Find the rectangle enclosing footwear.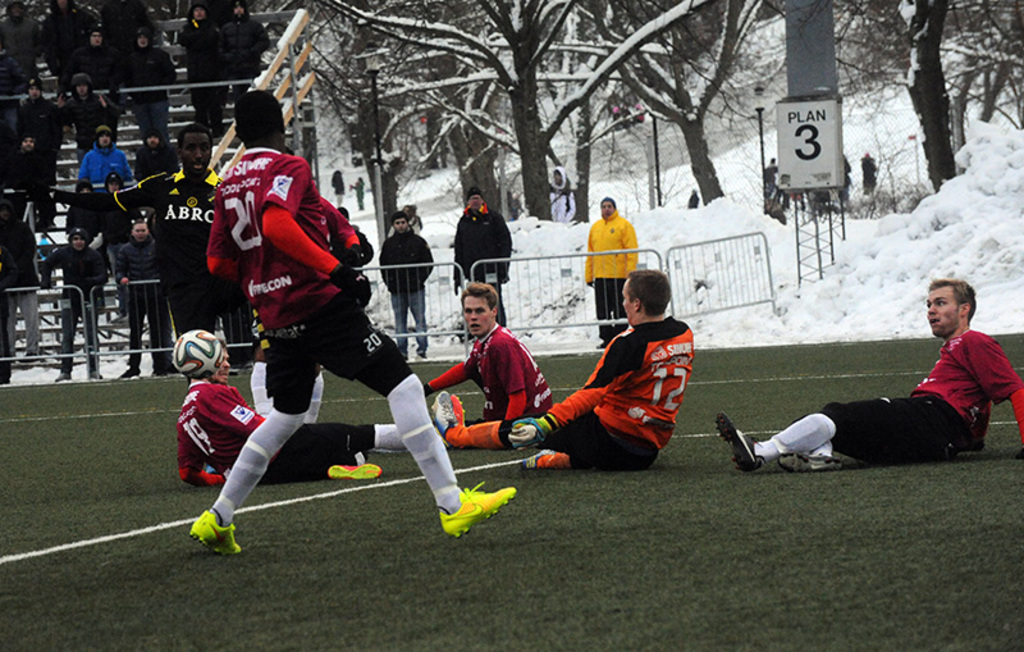
{"left": 722, "top": 407, "right": 760, "bottom": 475}.
